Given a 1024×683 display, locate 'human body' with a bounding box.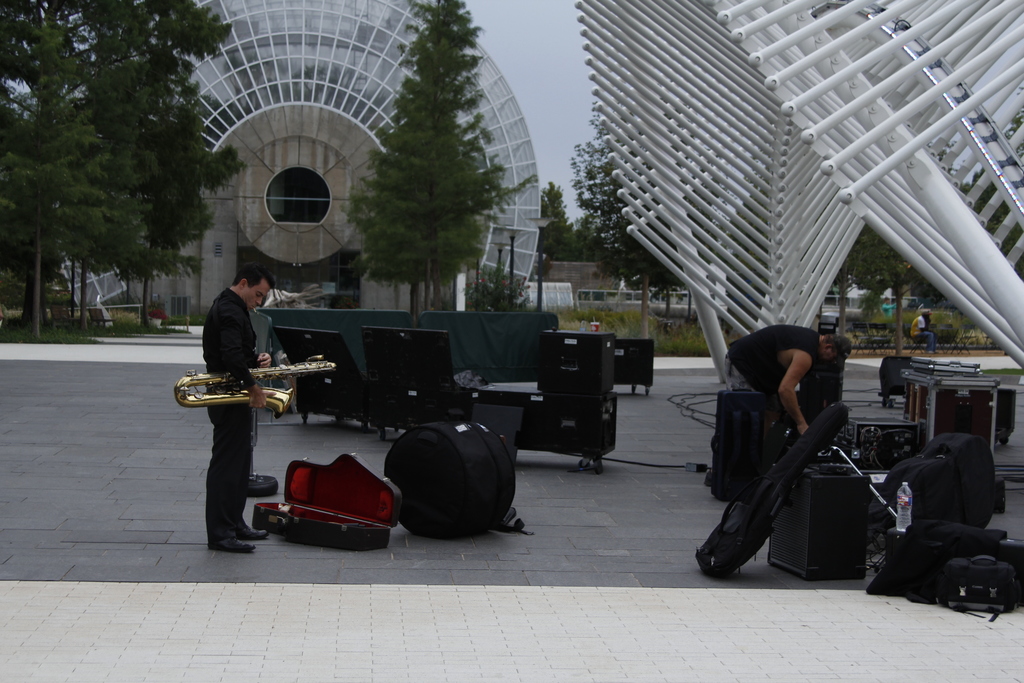
Located: BBox(911, 318, 940, 355).
